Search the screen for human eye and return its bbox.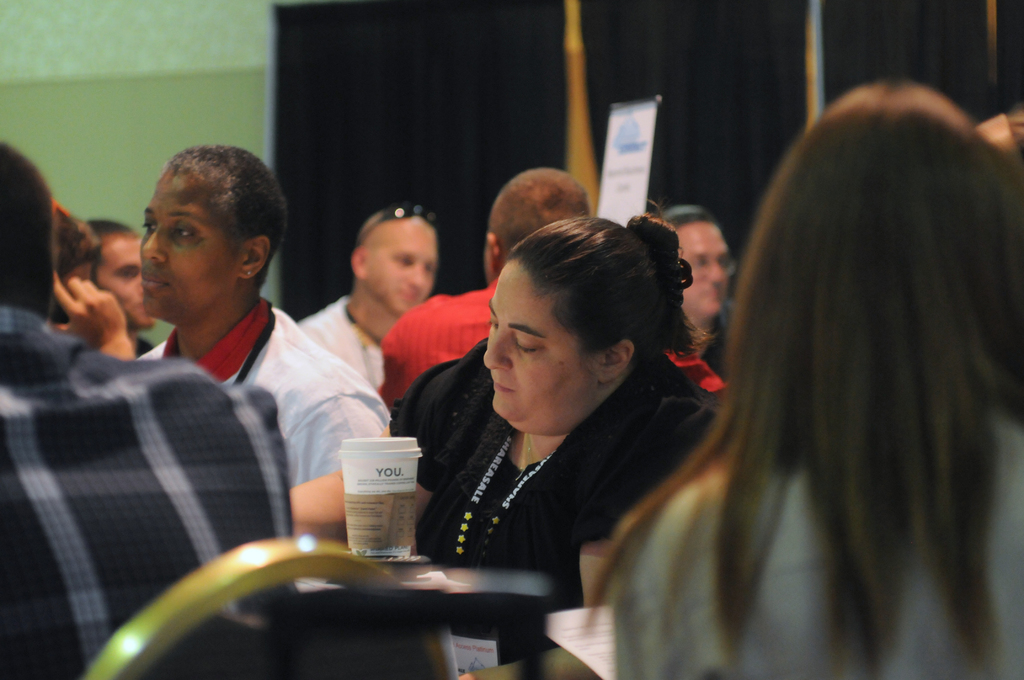
Found: BBox(141, 219, 155, 236).
